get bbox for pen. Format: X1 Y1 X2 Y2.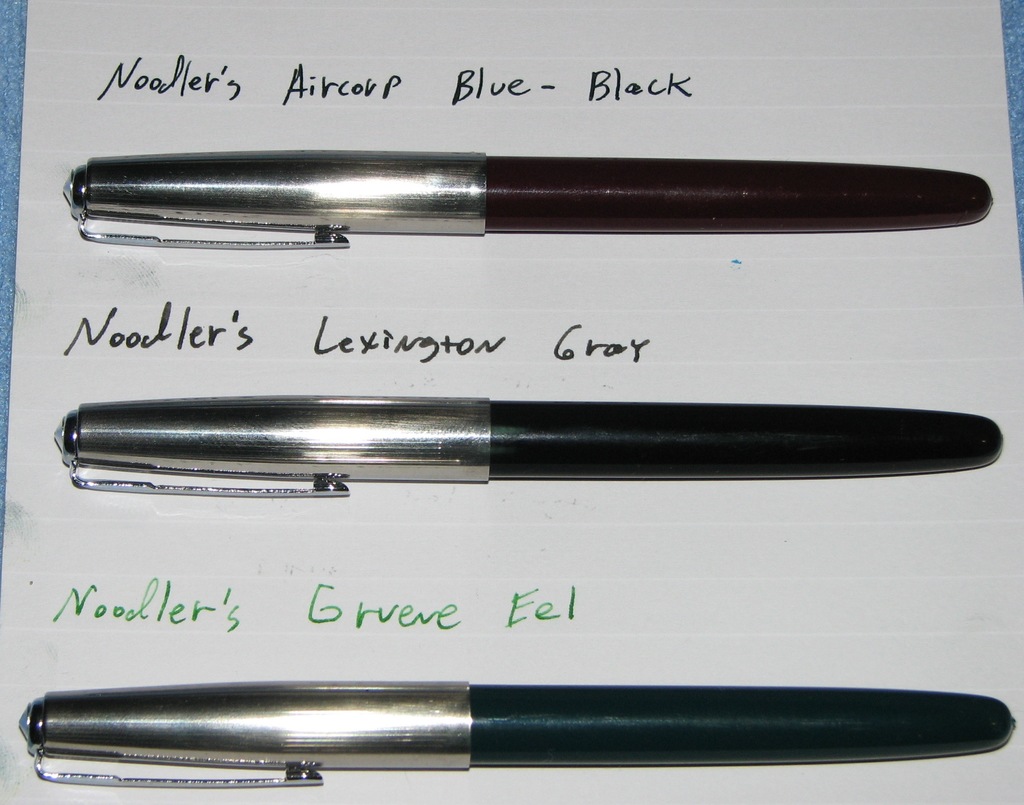
49 389 1001 508.
